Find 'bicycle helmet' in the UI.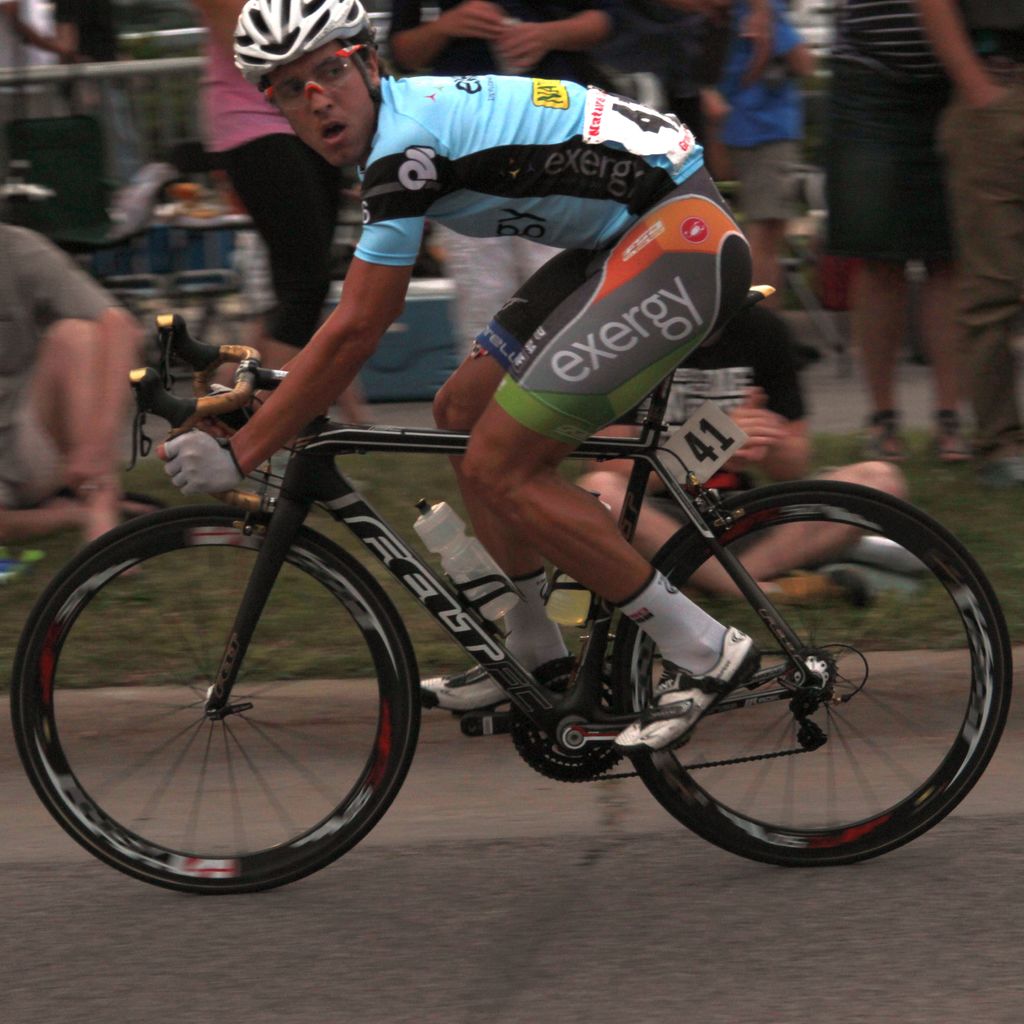
UI element at (x1=233, y1=0, x2=374, y2=106).
